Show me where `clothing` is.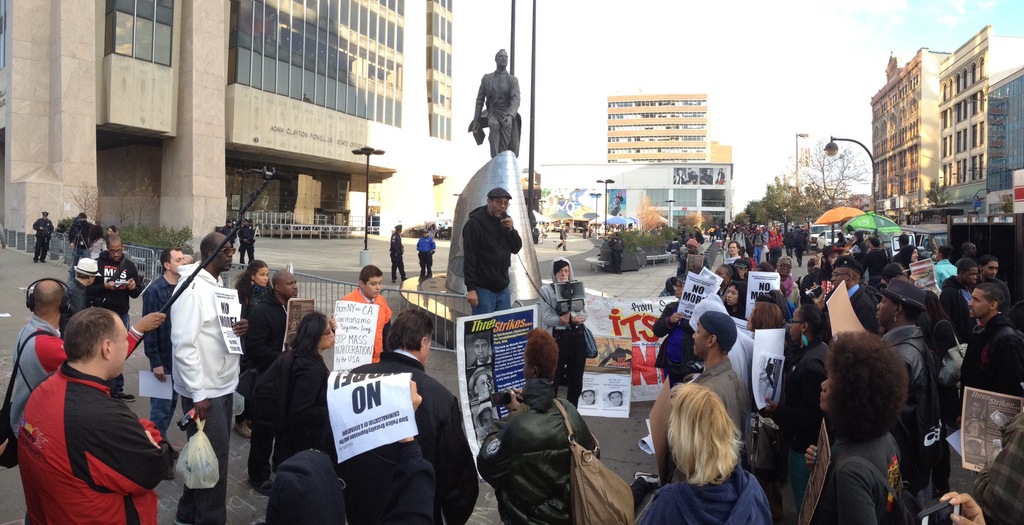
`clothing` is at BBox(813, 424, 911, 524).
